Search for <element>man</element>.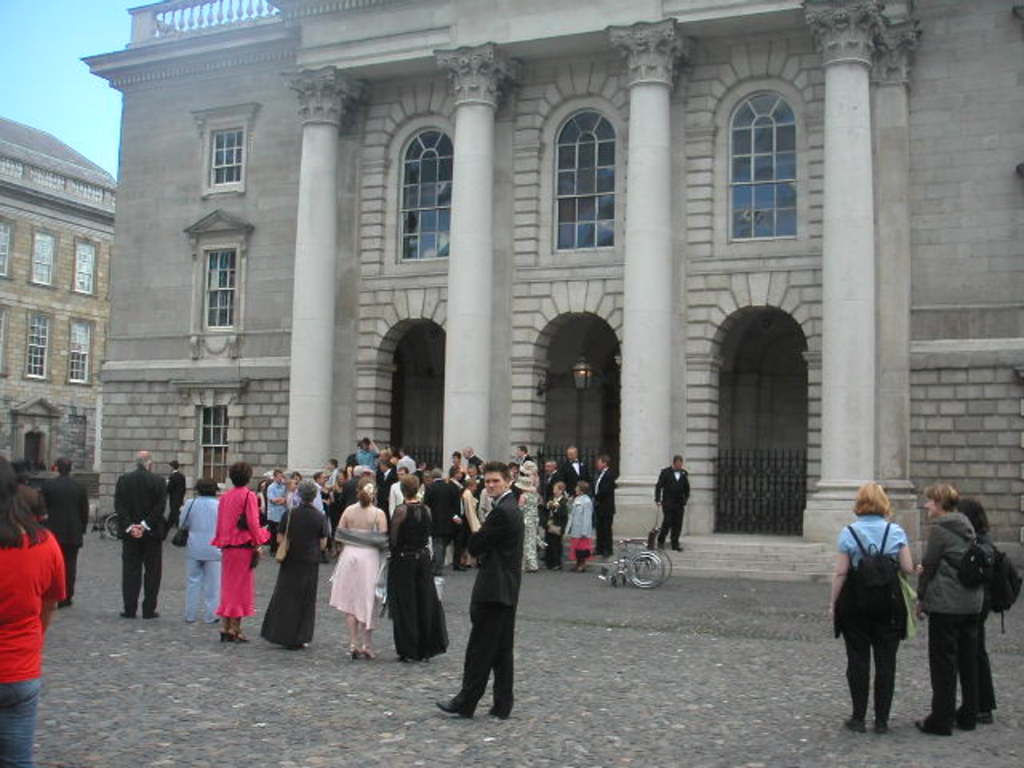
Found at (443, 461, 528, 725).
